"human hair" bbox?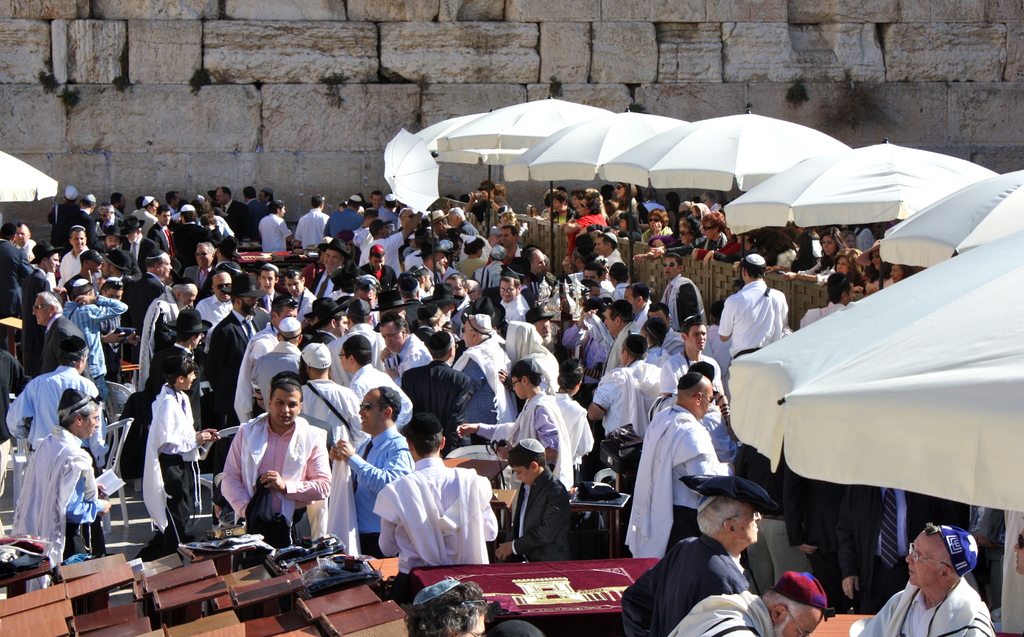
<box>262,371,312,399</box>
